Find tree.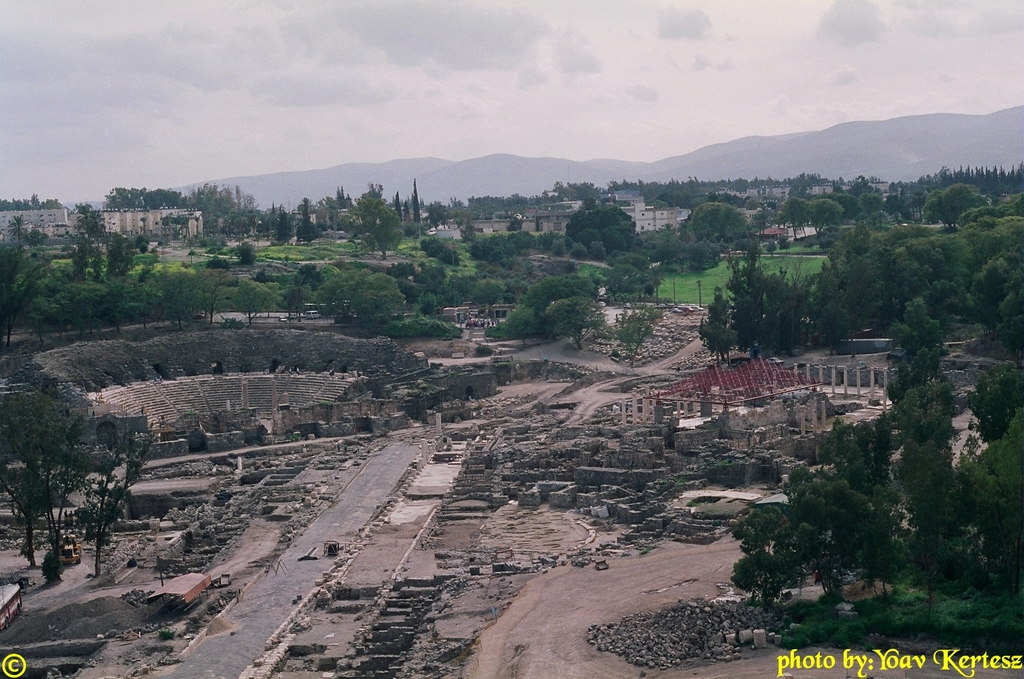
{"left": 139, "top": 217, "right": 144, "bottom": 232}.
